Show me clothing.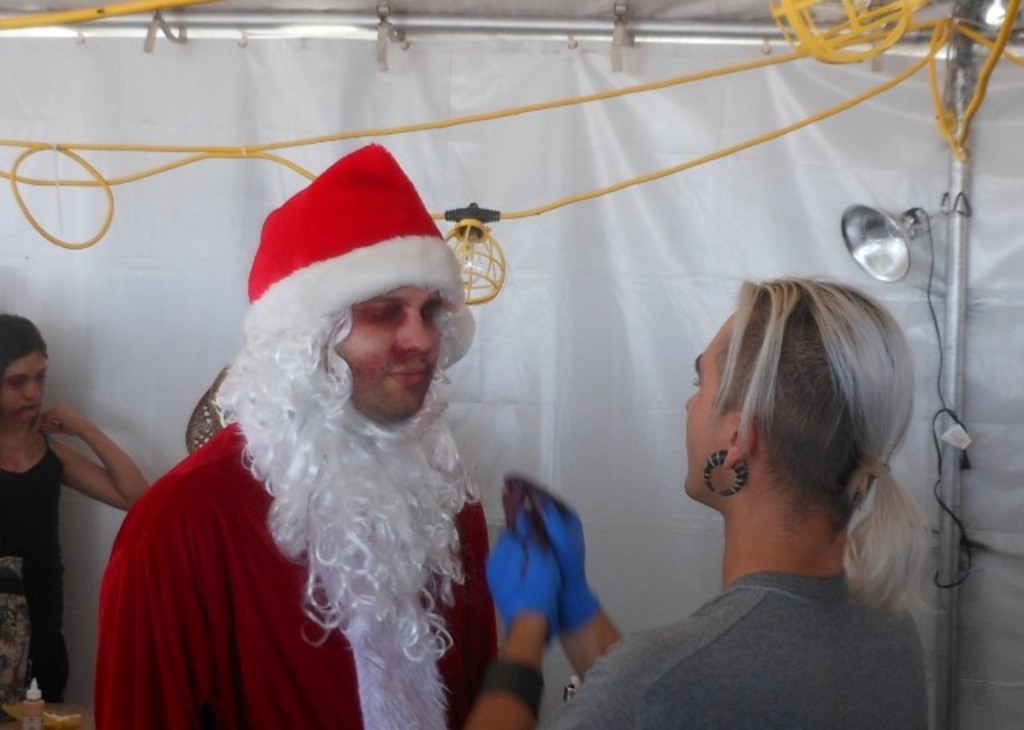
clothing is here: 0, 432, 70, 728.
